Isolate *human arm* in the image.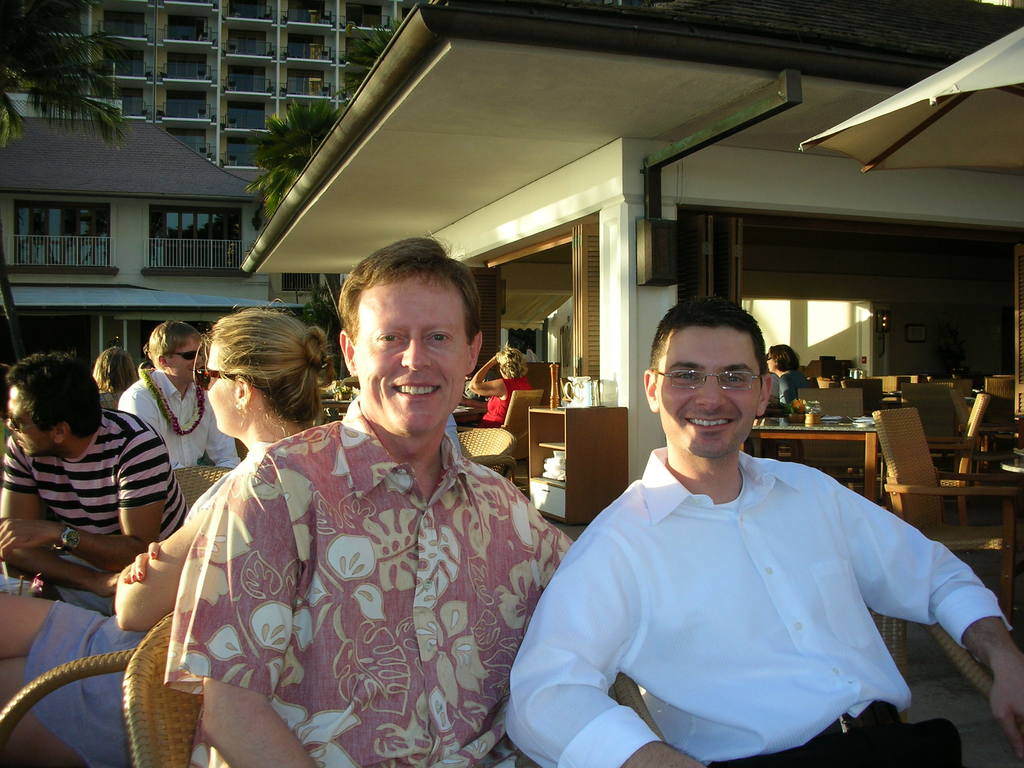
Isolated region: 820/467/1023/763.
